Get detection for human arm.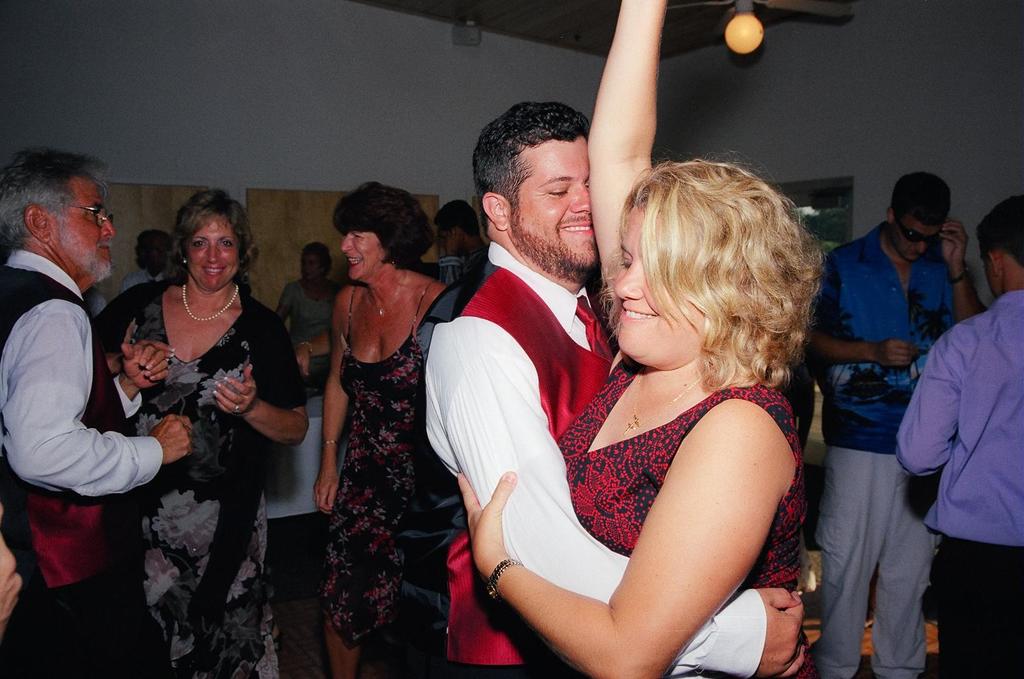
Detection: [x1=425, y1=332, x2=810, y2=678].
